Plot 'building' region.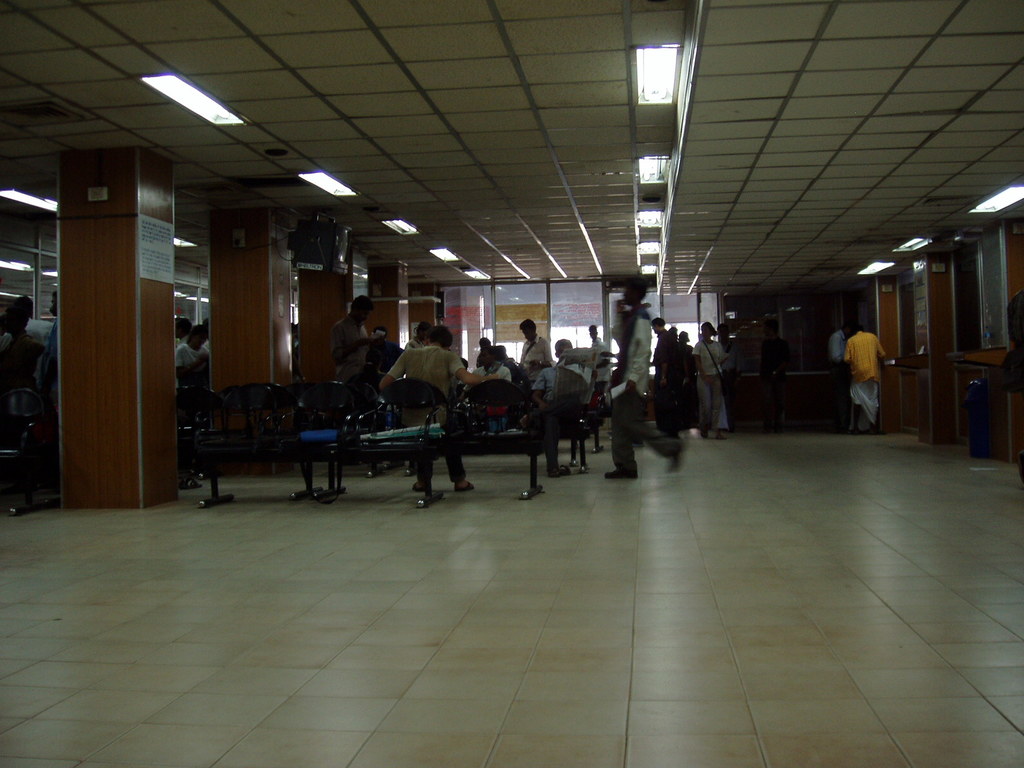
Plotted at <region>0, 0, 1023, 767</region>.
